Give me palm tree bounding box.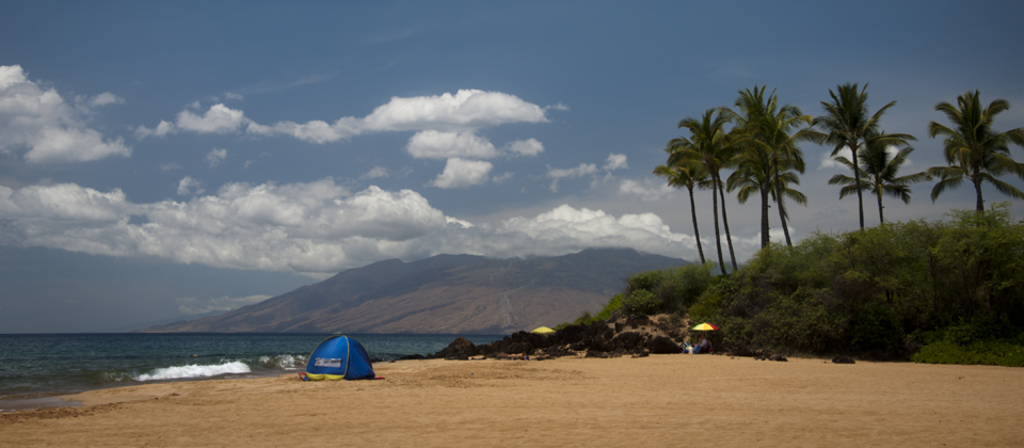
796 81 911 236.
